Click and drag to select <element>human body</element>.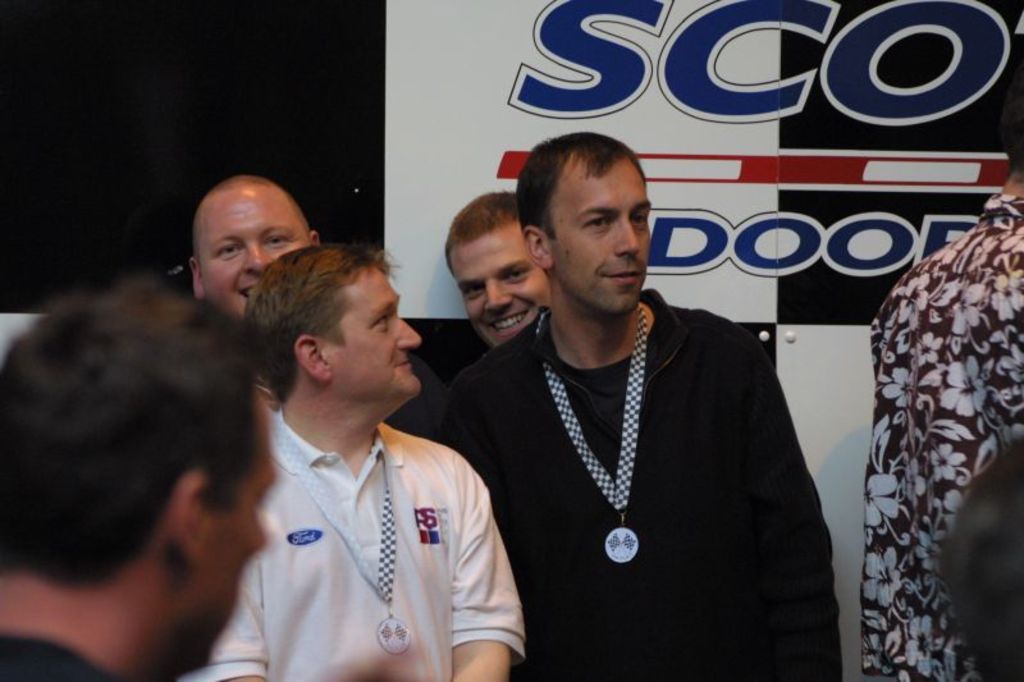
Selection: bbox=[186, 168, 315, 321].
